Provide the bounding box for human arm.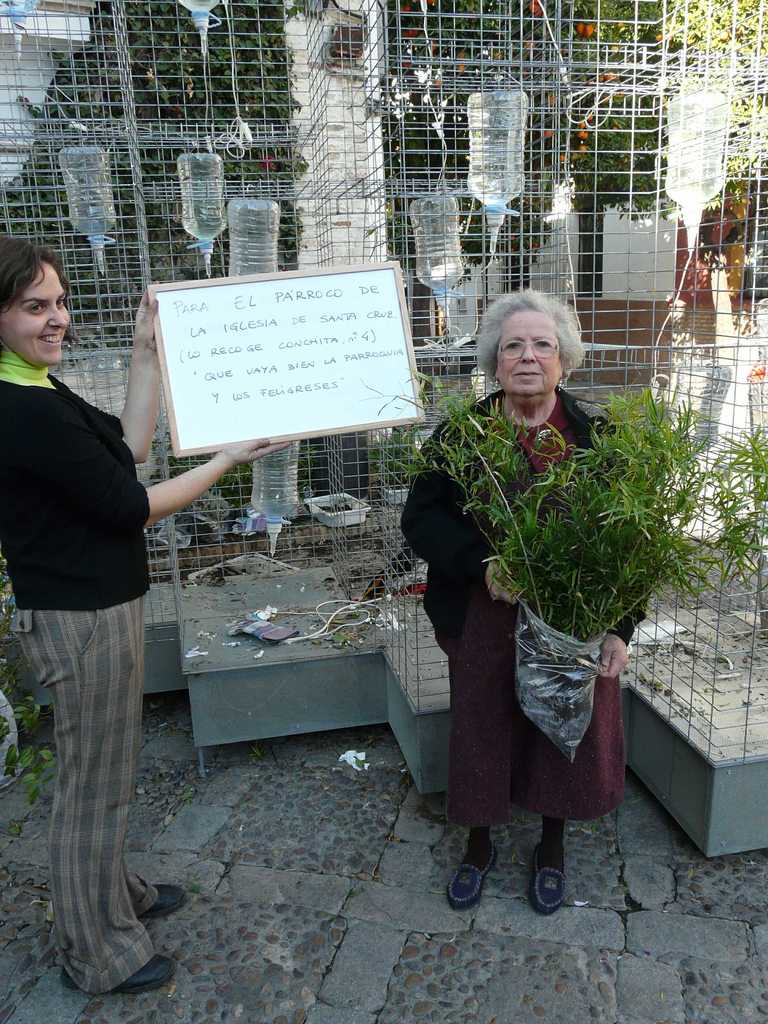
[603,489,657,685].
